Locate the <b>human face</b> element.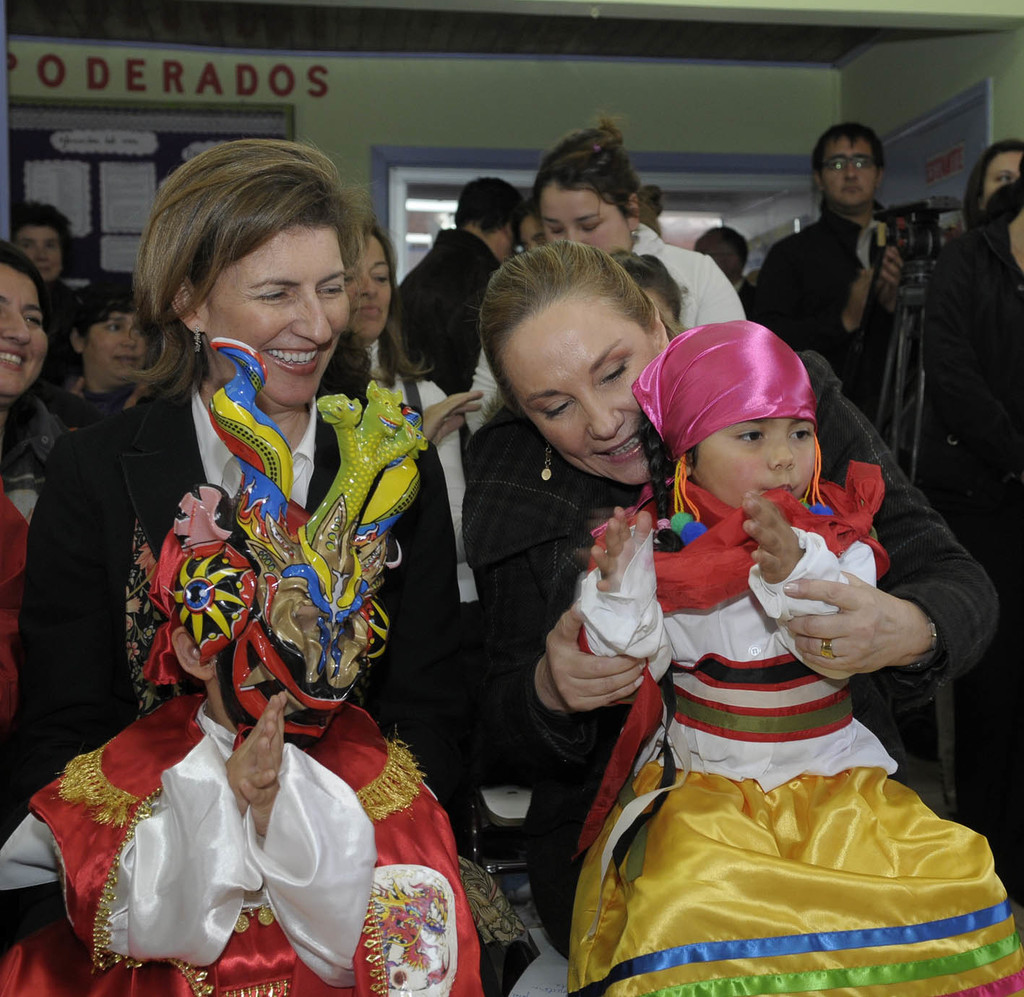
Element bbox: rect(825, 140, 875, 210).
